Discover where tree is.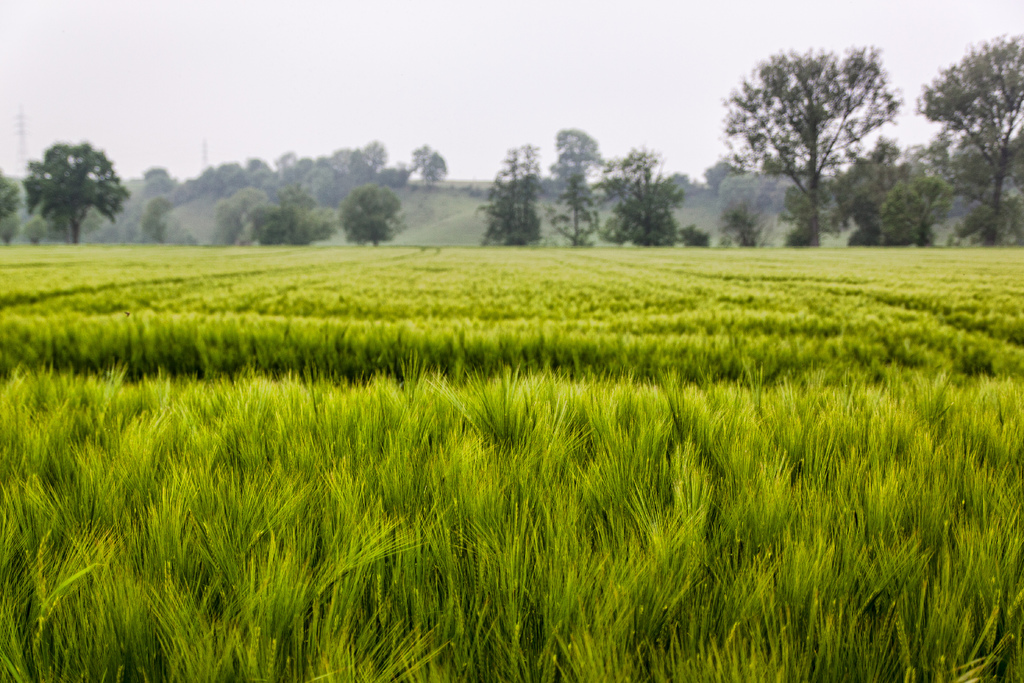
Discovered at bbox=(587, 138, 685, 252).
